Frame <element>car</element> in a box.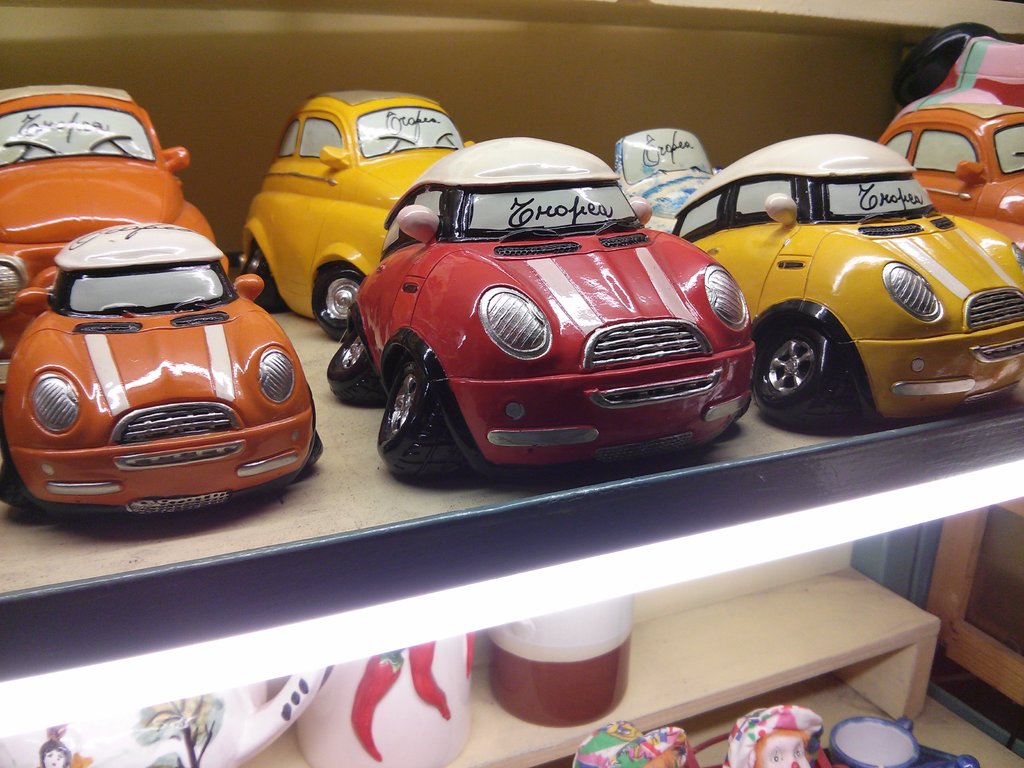
<region>877, 97, 1023, 236</region>.
